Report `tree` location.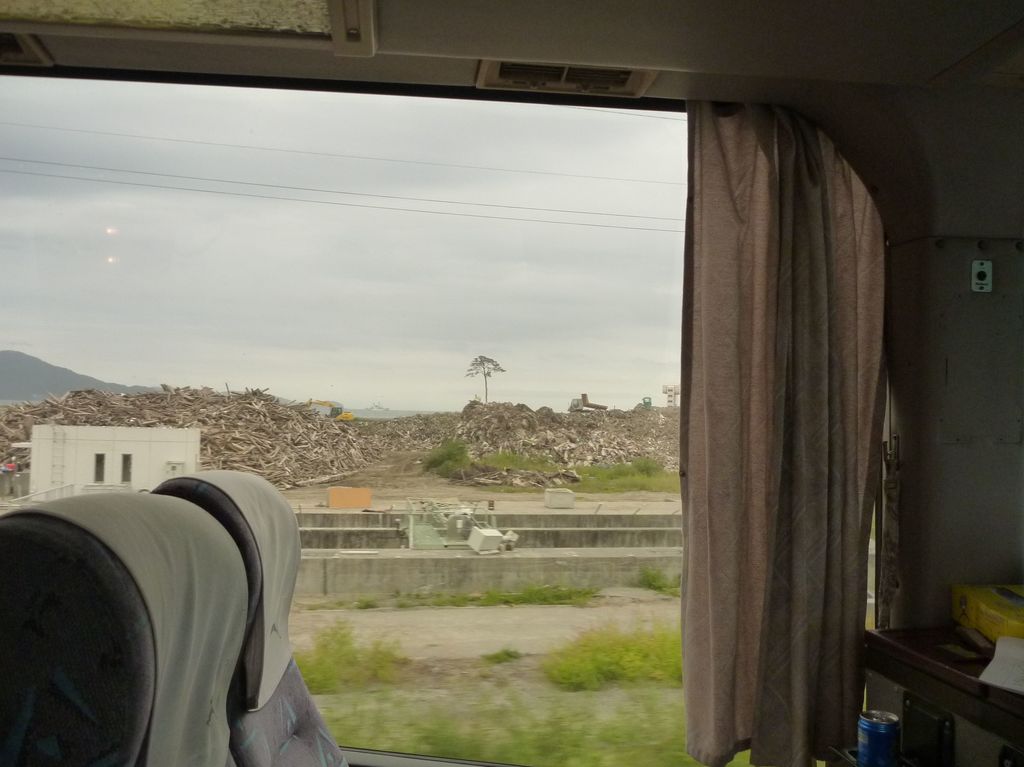
Report: bbox=[422, 442, 461, 487].
